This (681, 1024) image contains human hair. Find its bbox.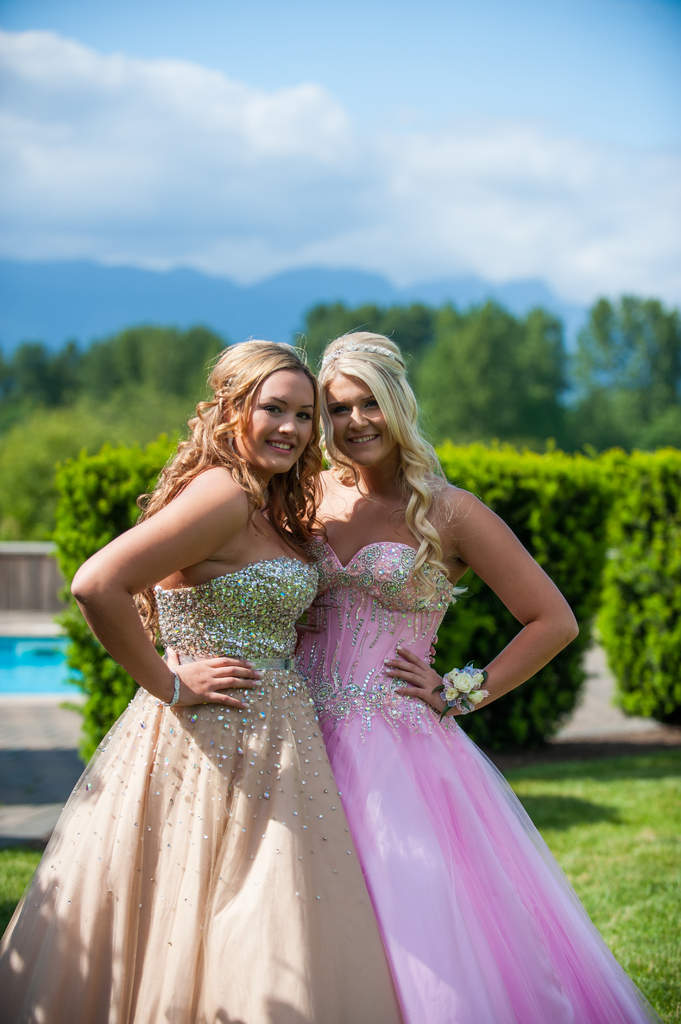
detection(319, 321, 480, 614).
